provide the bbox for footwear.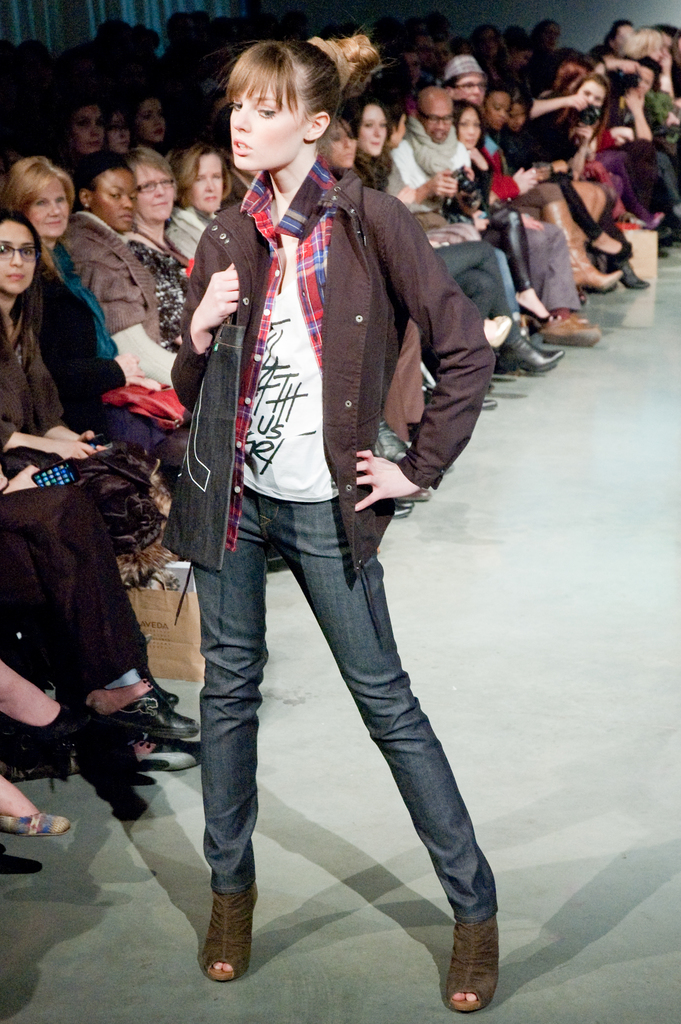
region(623, 262, 649, 288).
